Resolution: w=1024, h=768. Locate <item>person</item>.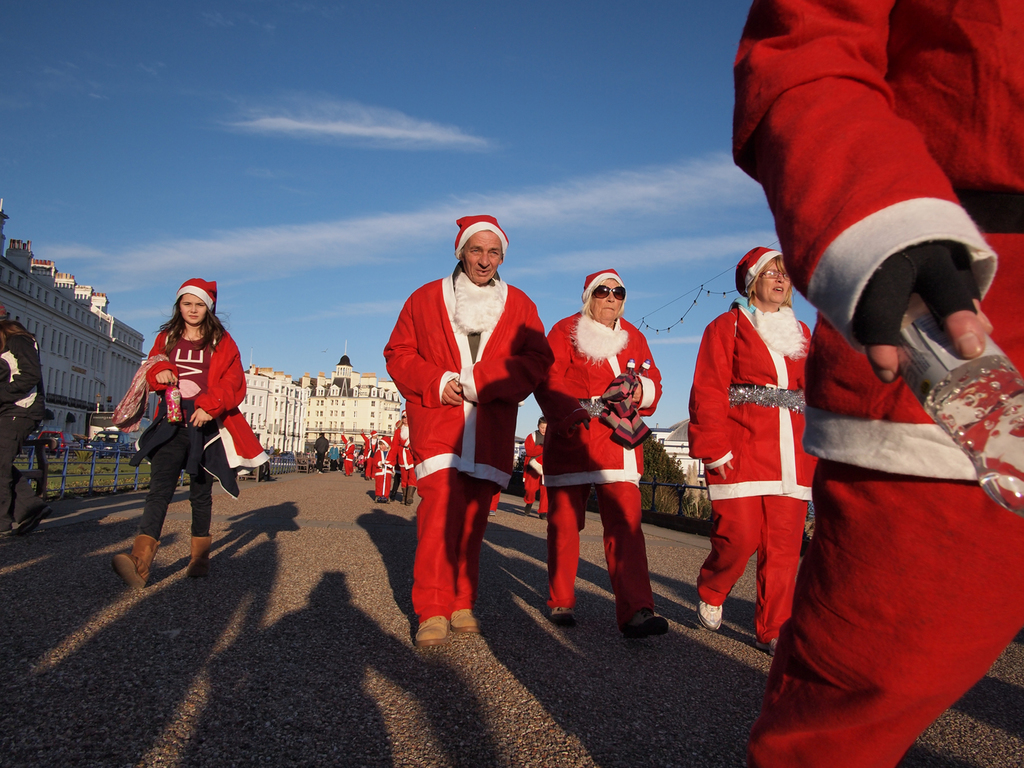
region(543, 274, 665, 630).
